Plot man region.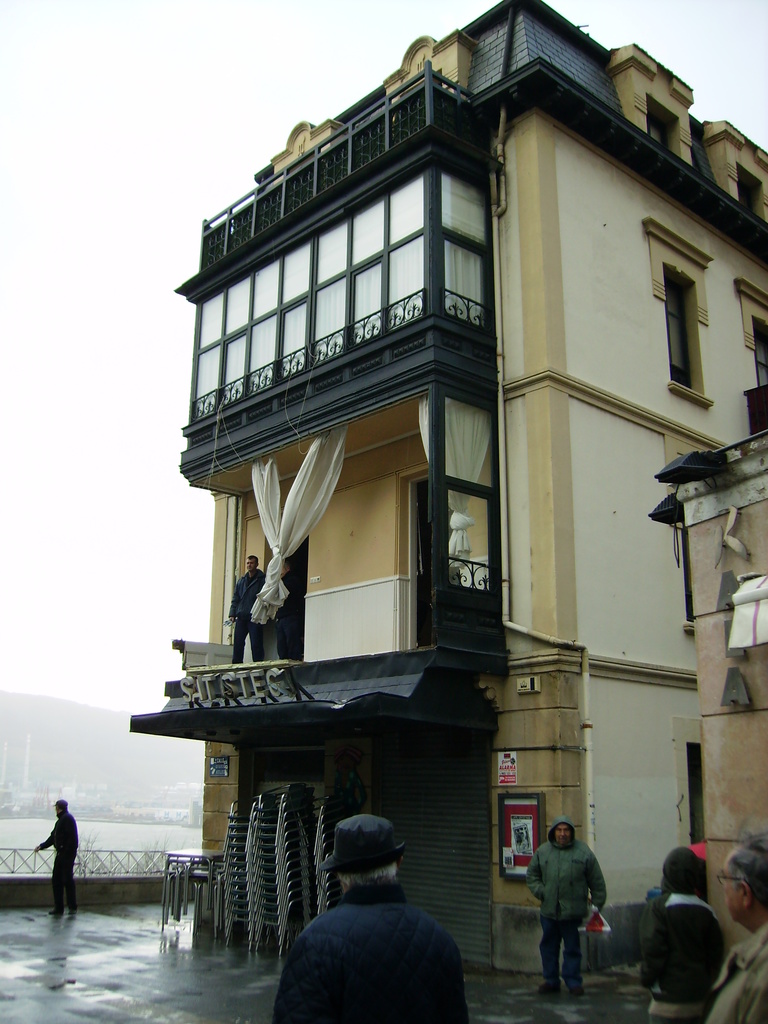
Plotted at [703,829,767,1023].
